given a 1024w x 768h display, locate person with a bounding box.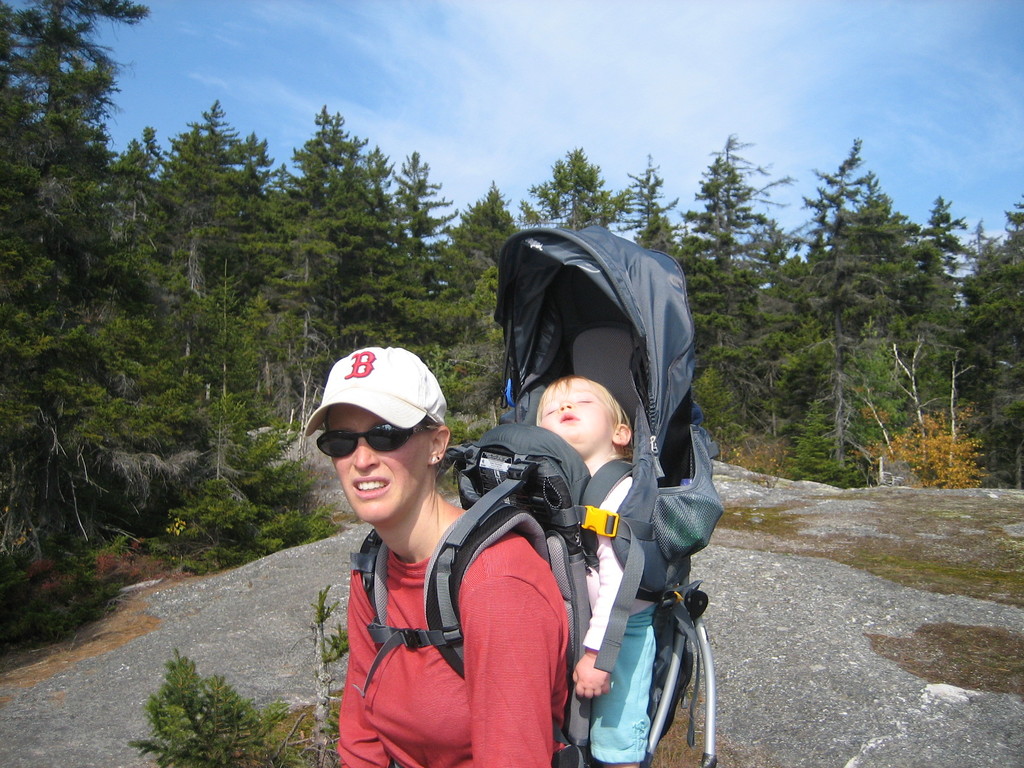
Located: box=[305, 345, 575, 767].
